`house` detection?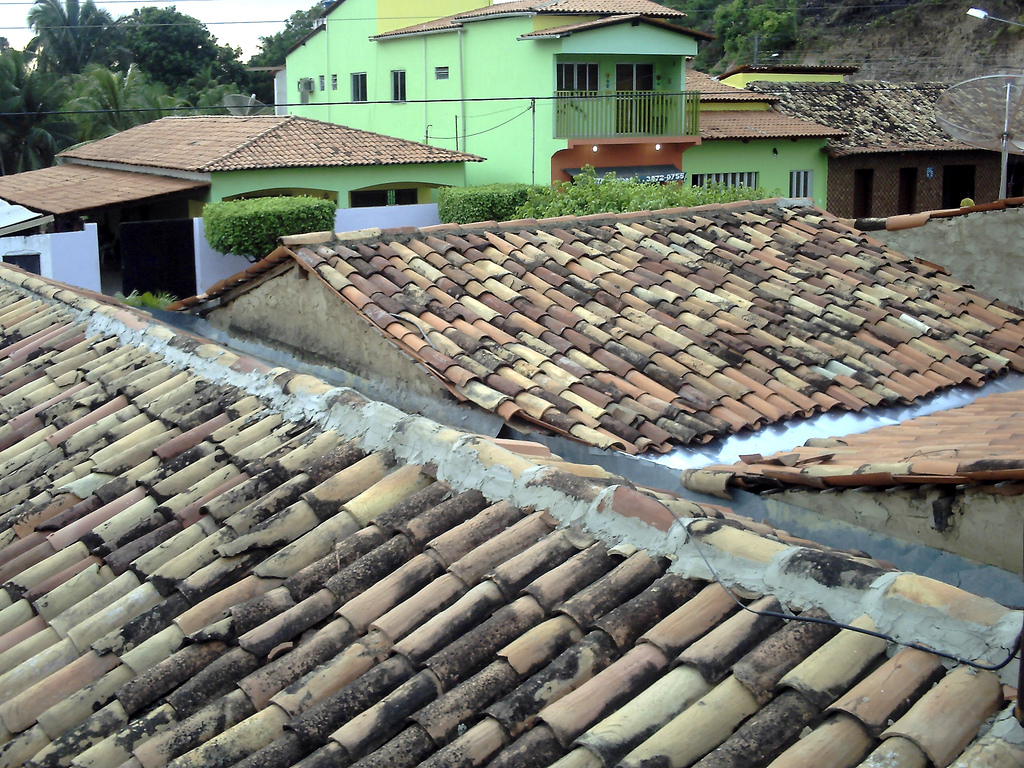
(x1=673, y1=67, x2=818, y2=230)
